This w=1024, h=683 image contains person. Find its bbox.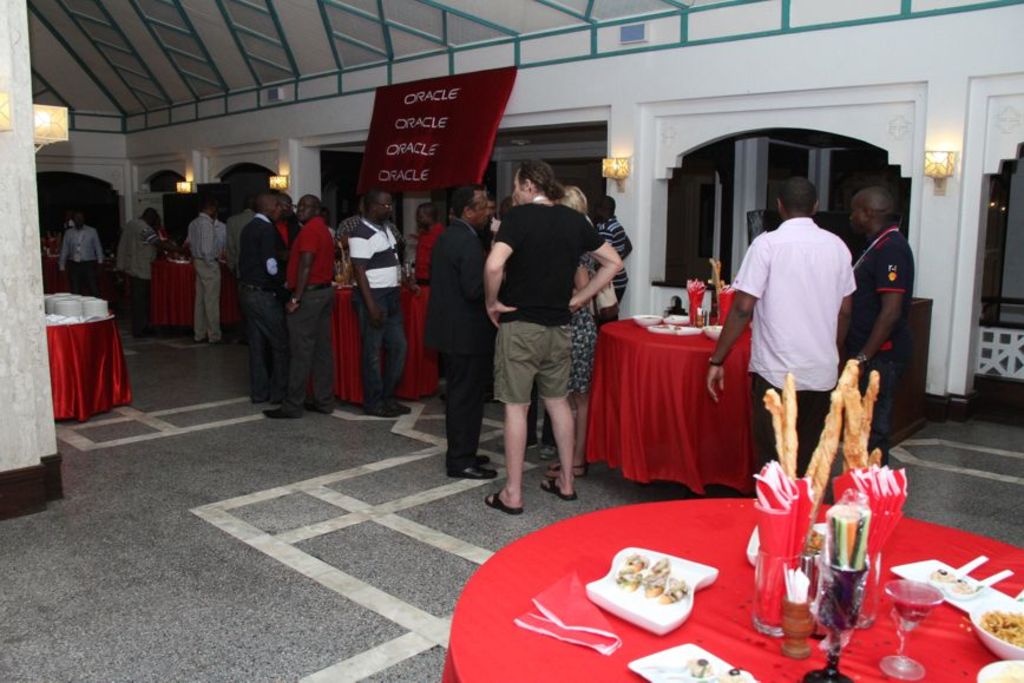
l=481, t=160, r=624, b=514.
